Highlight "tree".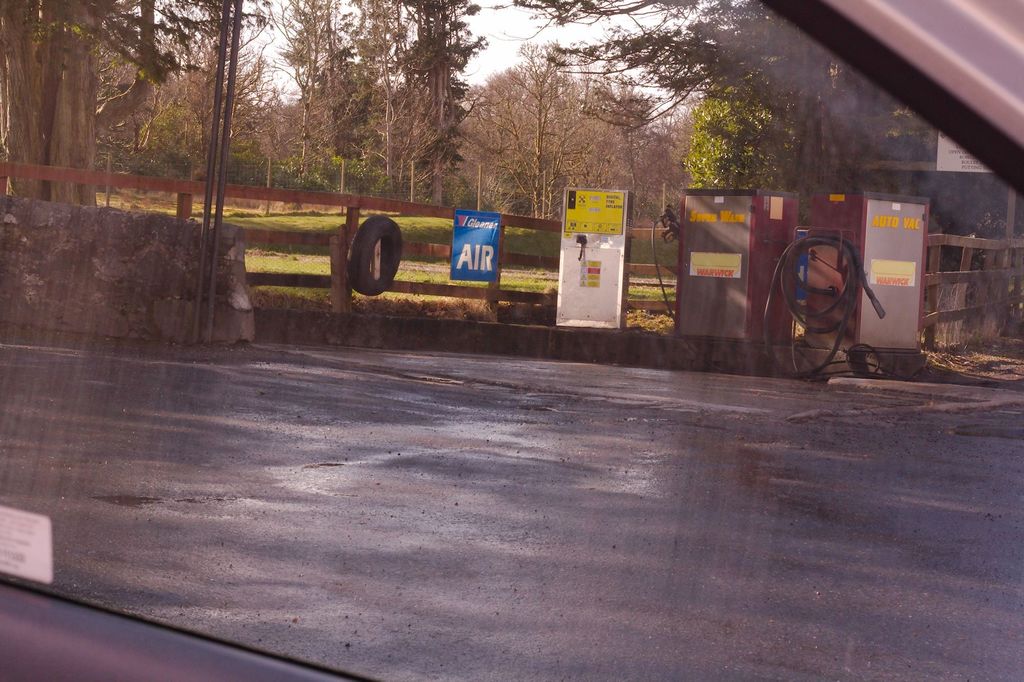
Highlighted region: [317,0,378,199].
